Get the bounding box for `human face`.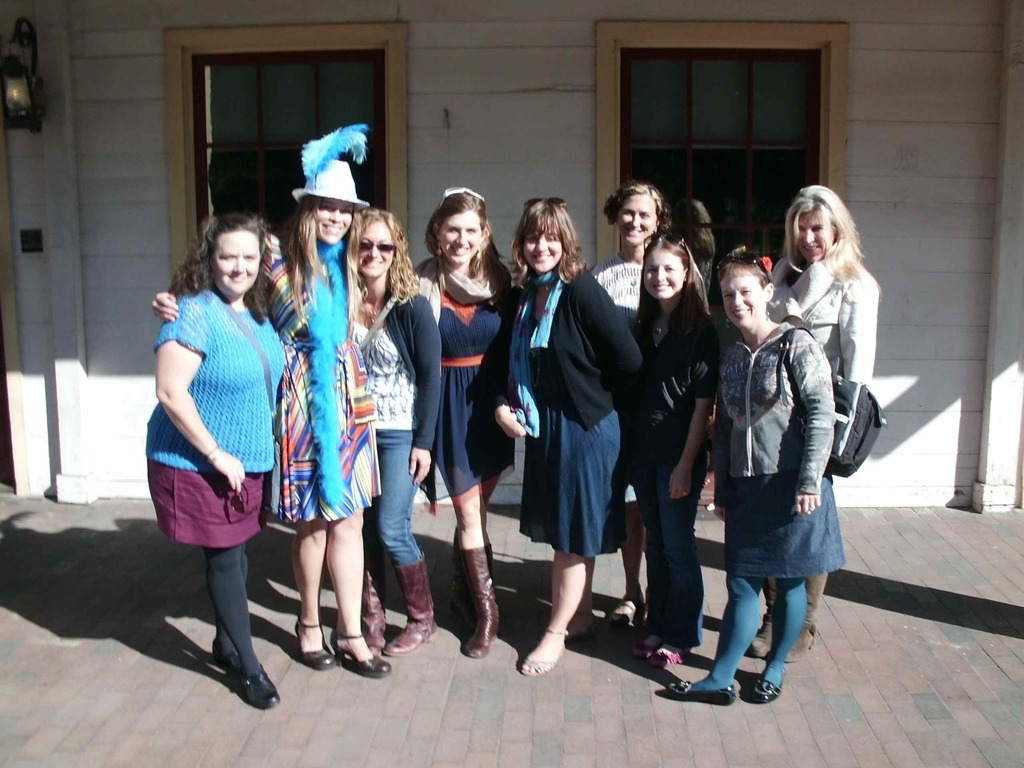
detection(723, 273, 760, 325).
